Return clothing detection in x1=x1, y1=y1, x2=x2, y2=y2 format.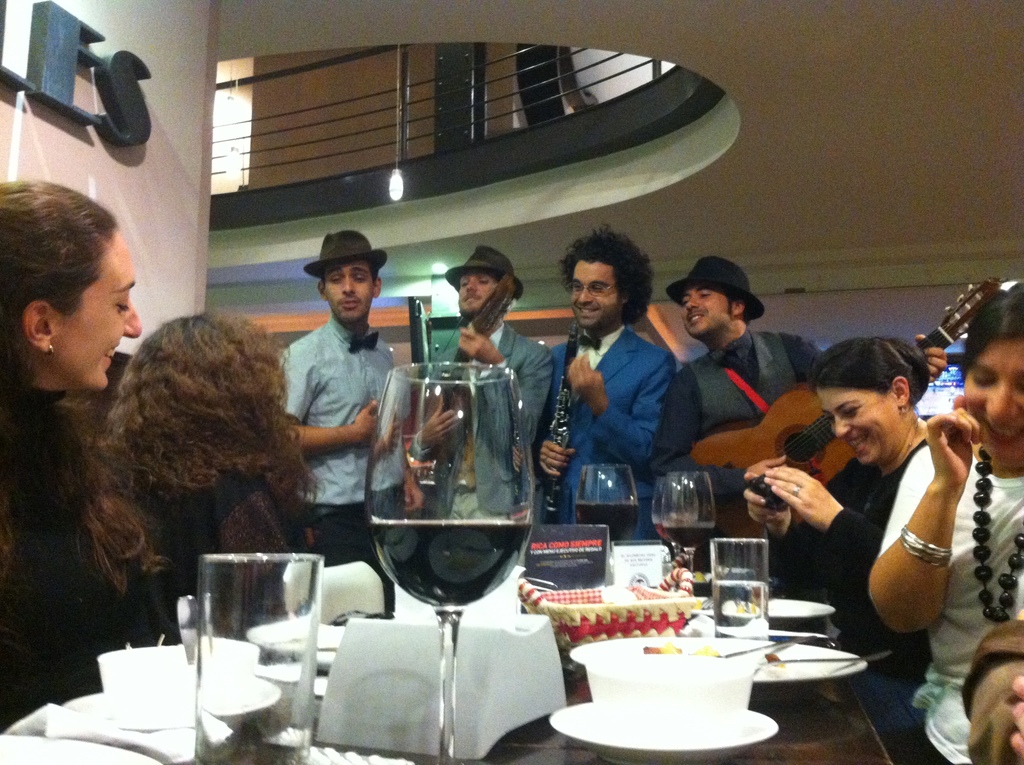
x1=545, y1=327, x2=691, y2=543.
